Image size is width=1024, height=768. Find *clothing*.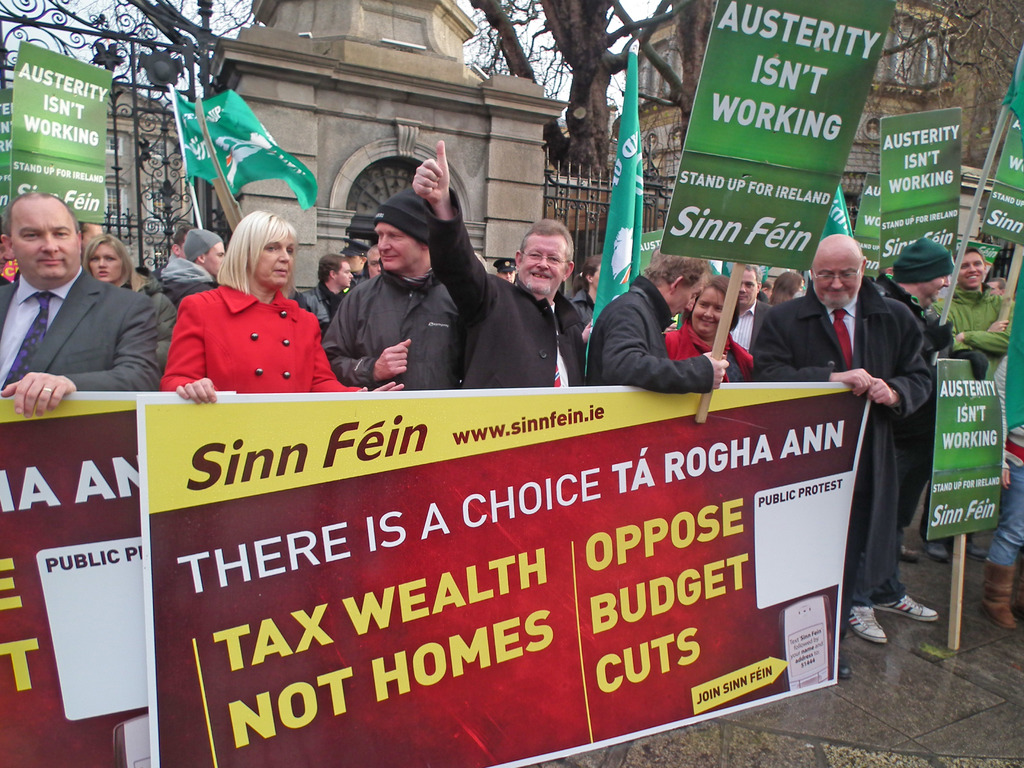
detection(938, 287, 1011, 396).
